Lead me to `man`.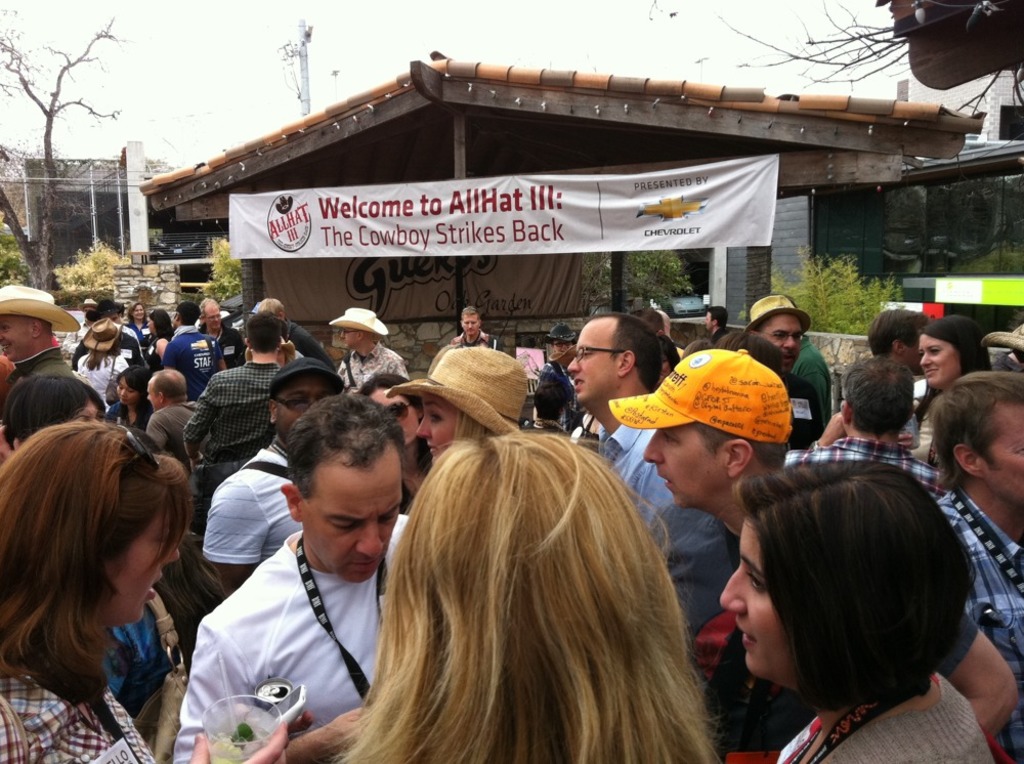
Lead to 739:291:825:456.
